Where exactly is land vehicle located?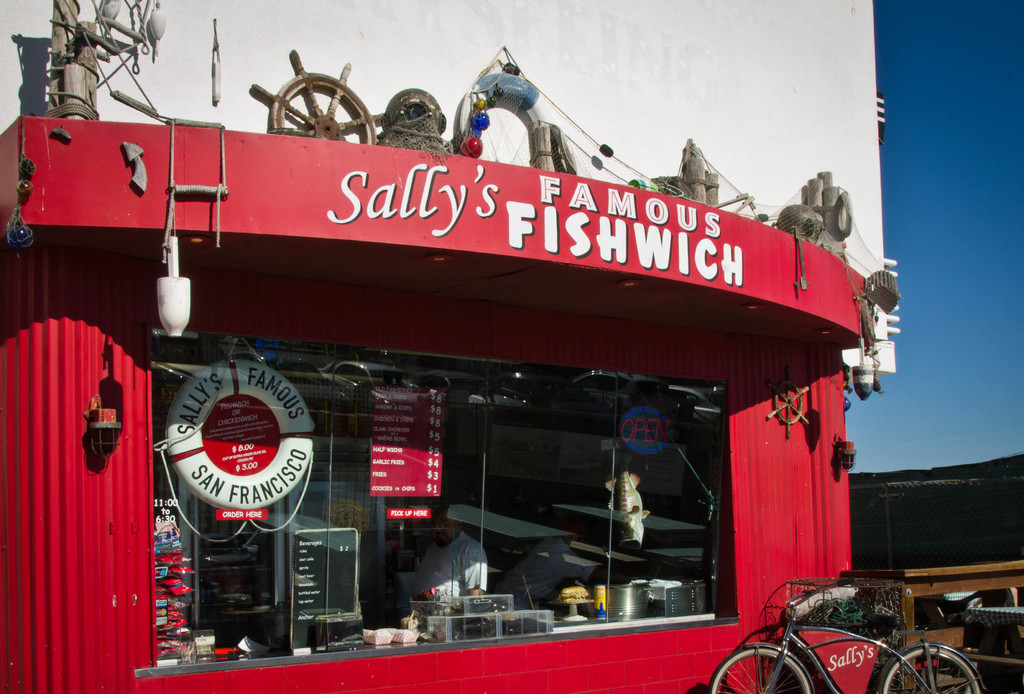
Its bounding box is bbox(719, 589, 982, 693).
